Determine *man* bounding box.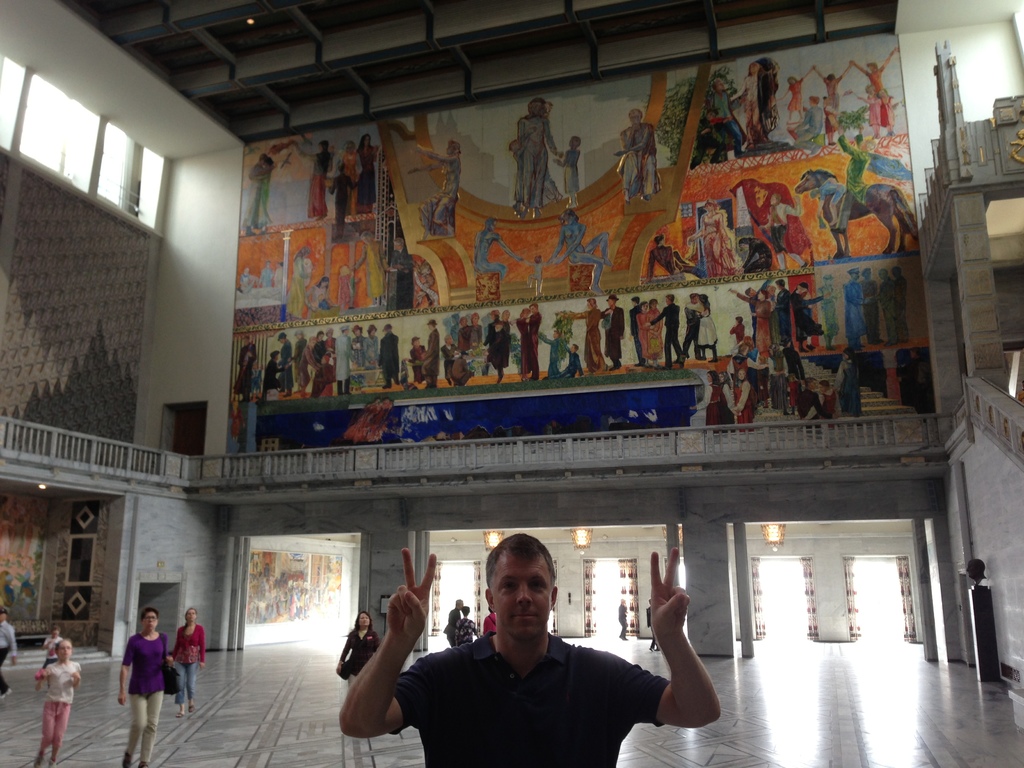
Determined: l=602, t=295, r=625, b=370.
